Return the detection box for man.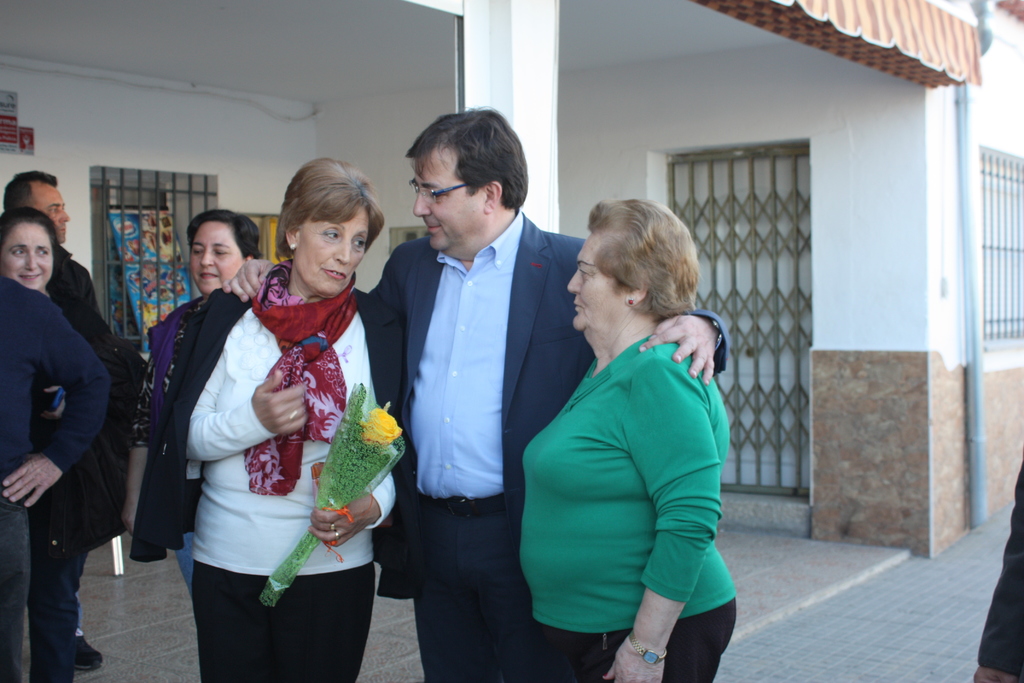
bbox(213, 104, 728, 682).
